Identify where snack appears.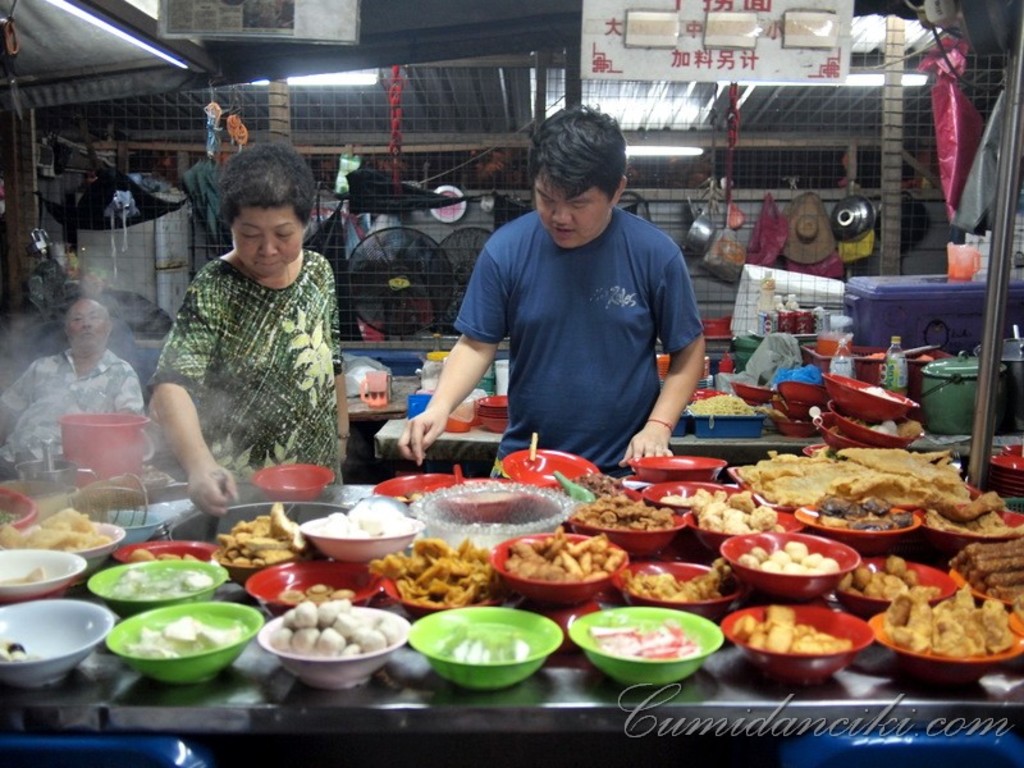
Appears at 160, 556, 183, 562.
